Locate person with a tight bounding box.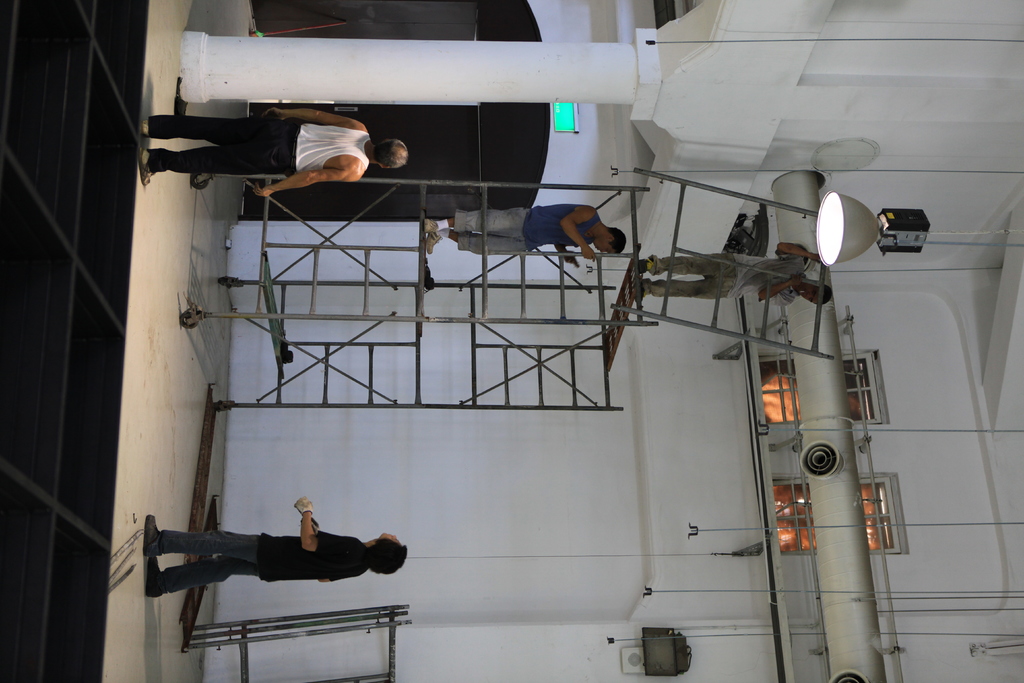
region(634, 241, 837, 304).
